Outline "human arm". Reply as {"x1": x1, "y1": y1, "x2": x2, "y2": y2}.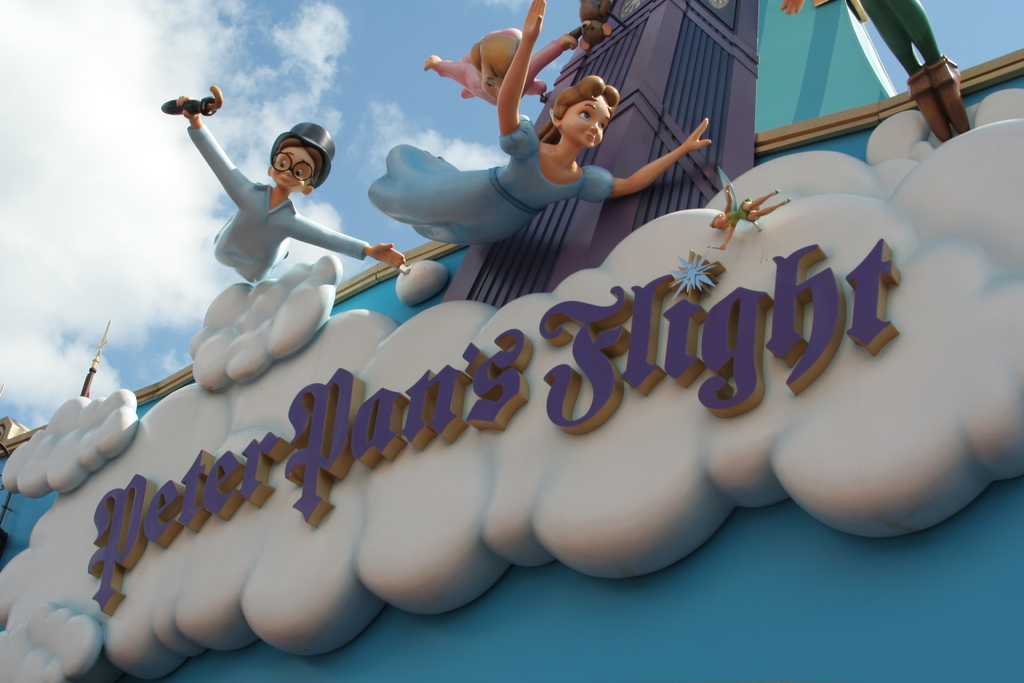
{"x1": 440, "y1": 23, "x2": 546, "y2": 125}.
